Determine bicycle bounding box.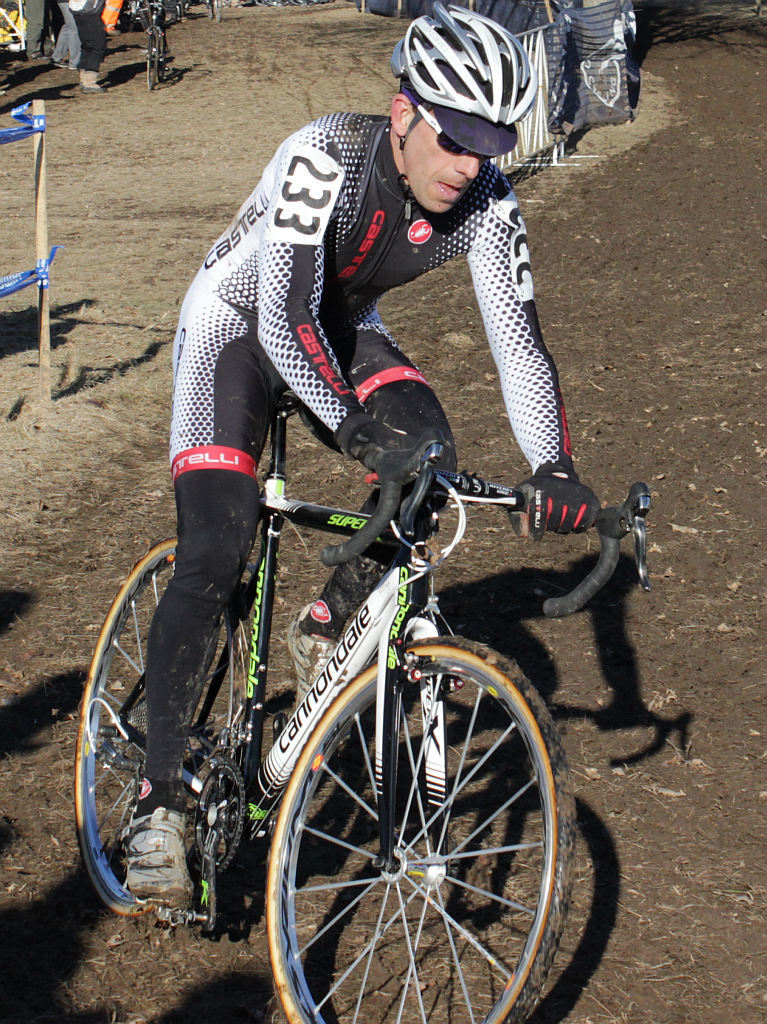
Determined: Rect(56, 336, 623, 1008).
